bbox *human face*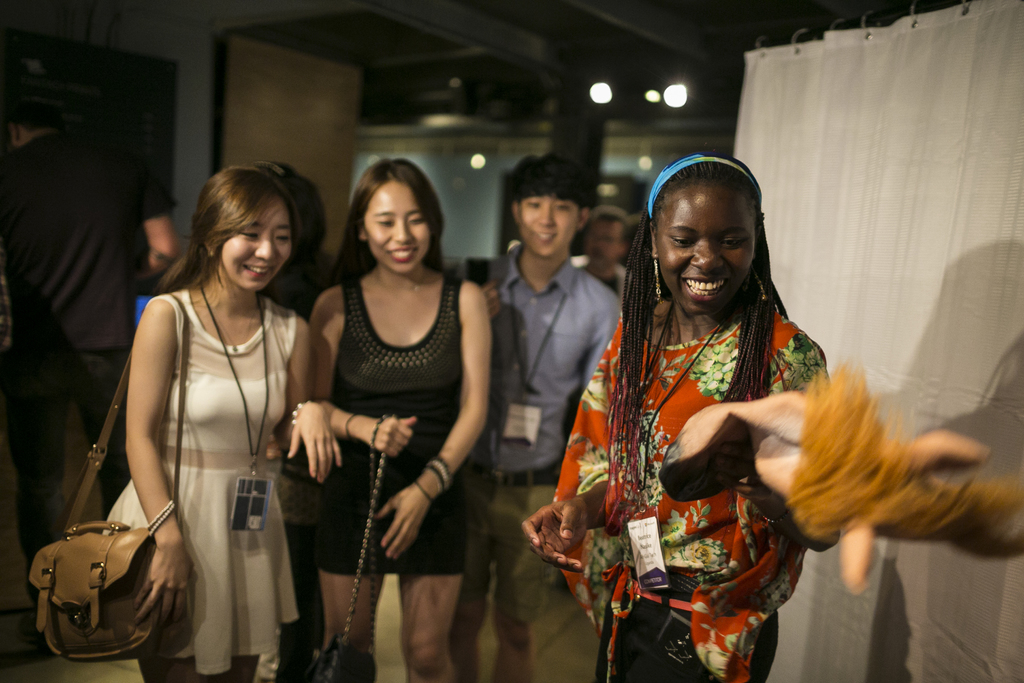
(218,199,294,292)
